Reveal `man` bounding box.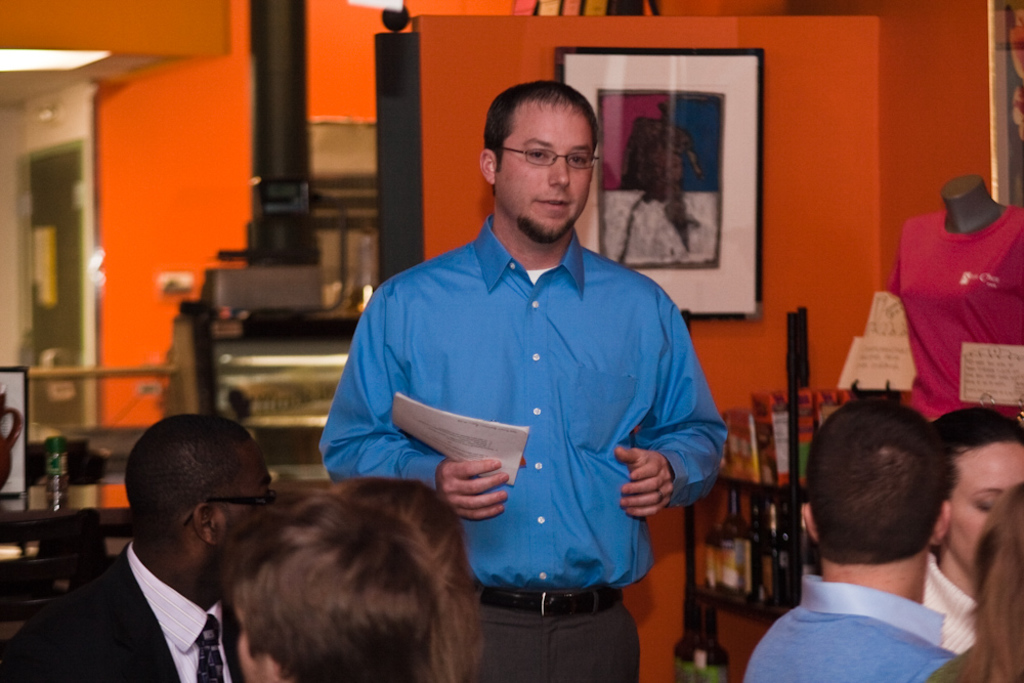
Revealed: x1=319 y1=79 x2=729 y2=682.
